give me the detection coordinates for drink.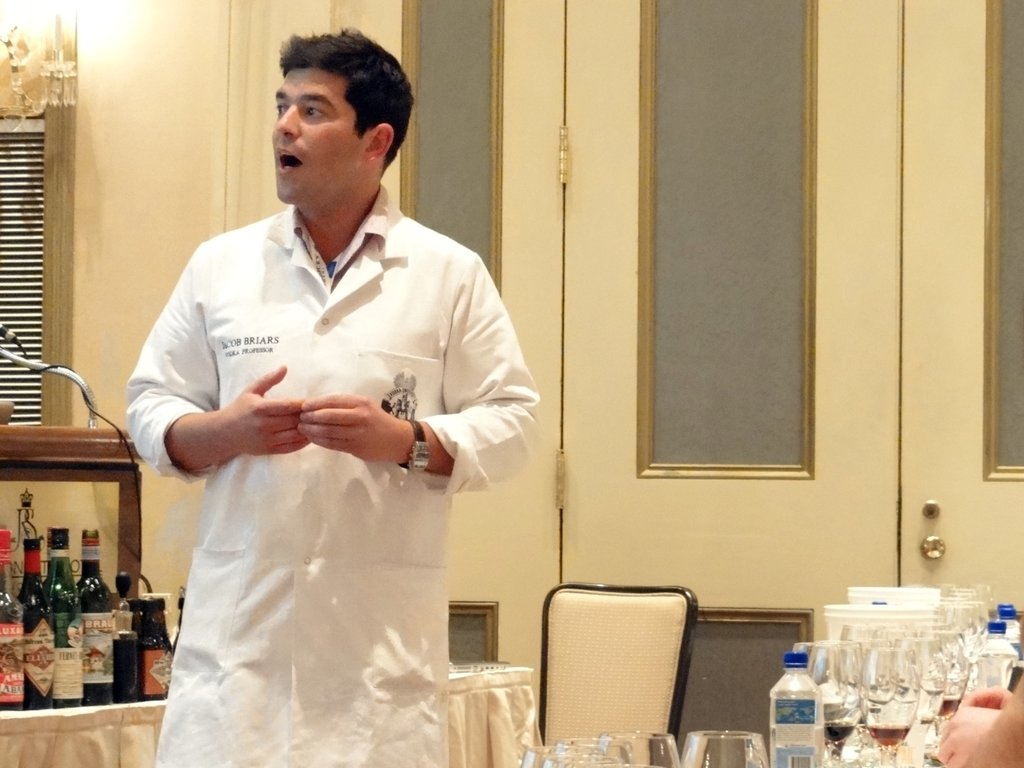
772/727/820/767.
